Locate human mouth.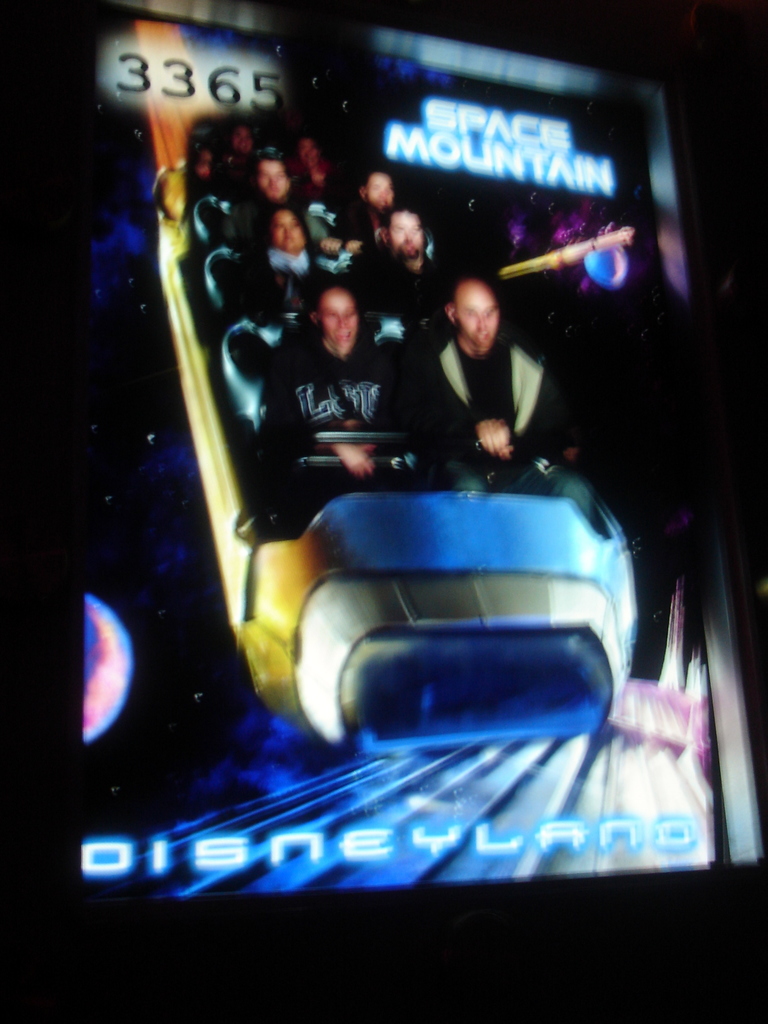
Bounding box: select_region(403, 246, 415, 257).
